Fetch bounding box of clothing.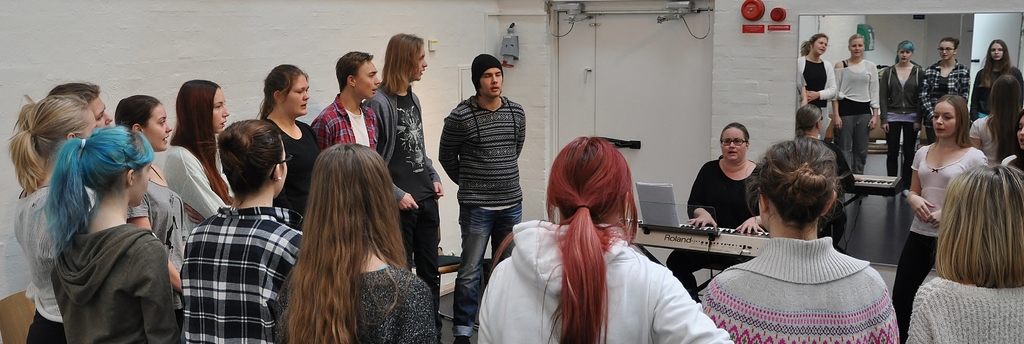
Bbox: 263, 118, 319, 215.
